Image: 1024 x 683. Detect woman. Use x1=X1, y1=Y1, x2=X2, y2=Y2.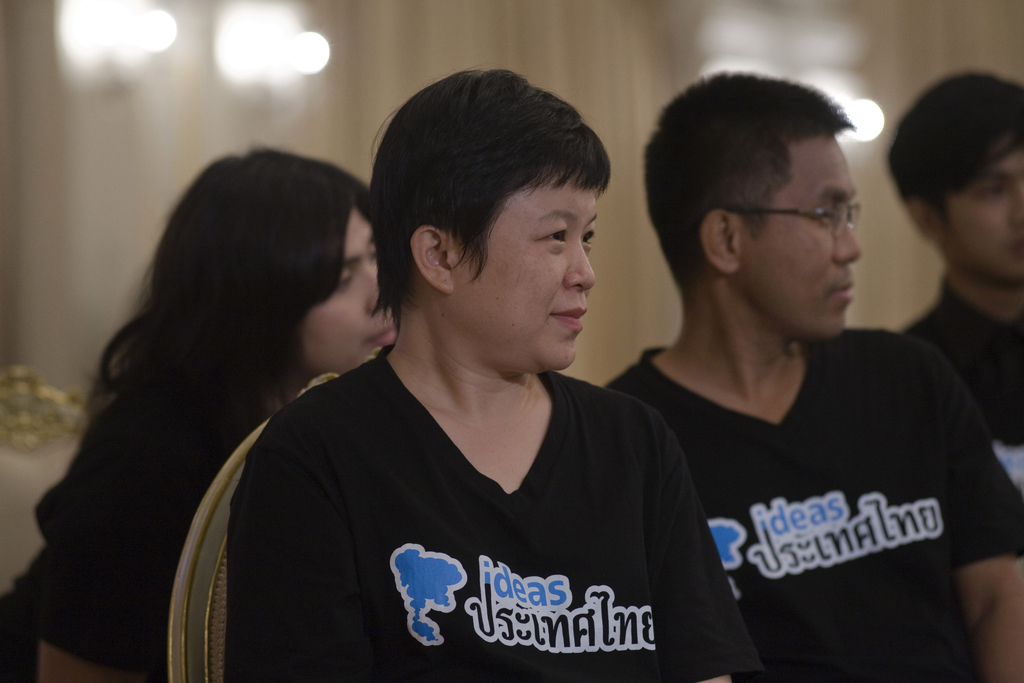
x1=162, y1=90, x2=769, y2=655.
